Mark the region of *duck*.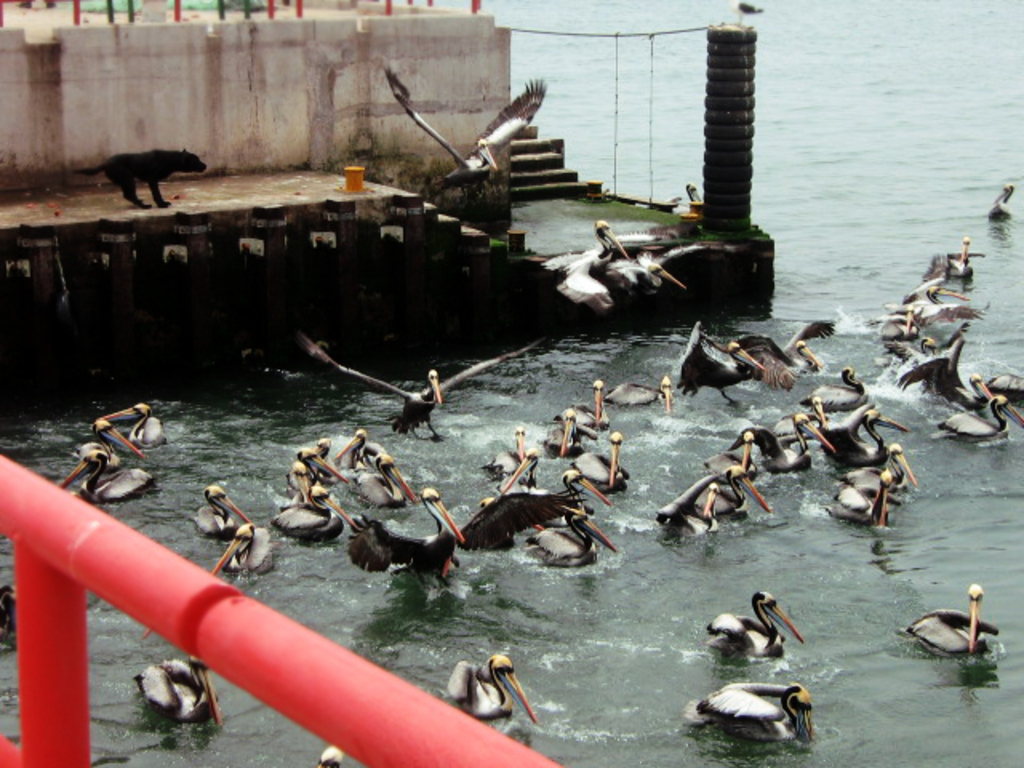
Region: locate(674, 328, 765, 414).
